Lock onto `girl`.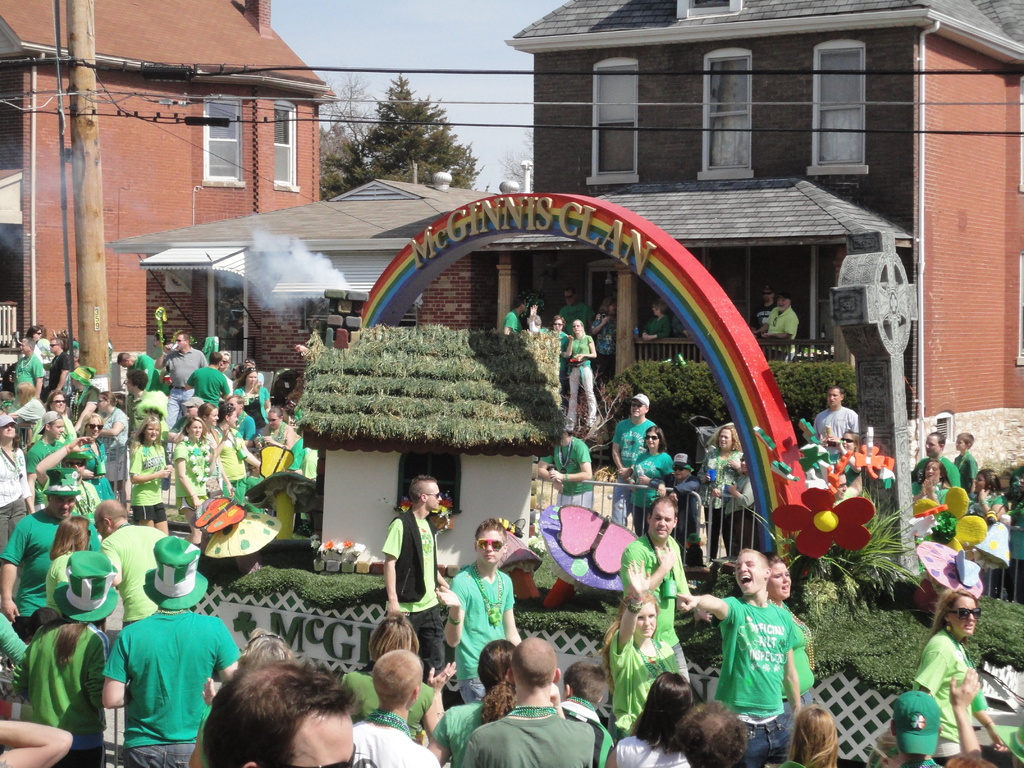
Locked: BBox(865, 734, 902, 767).
